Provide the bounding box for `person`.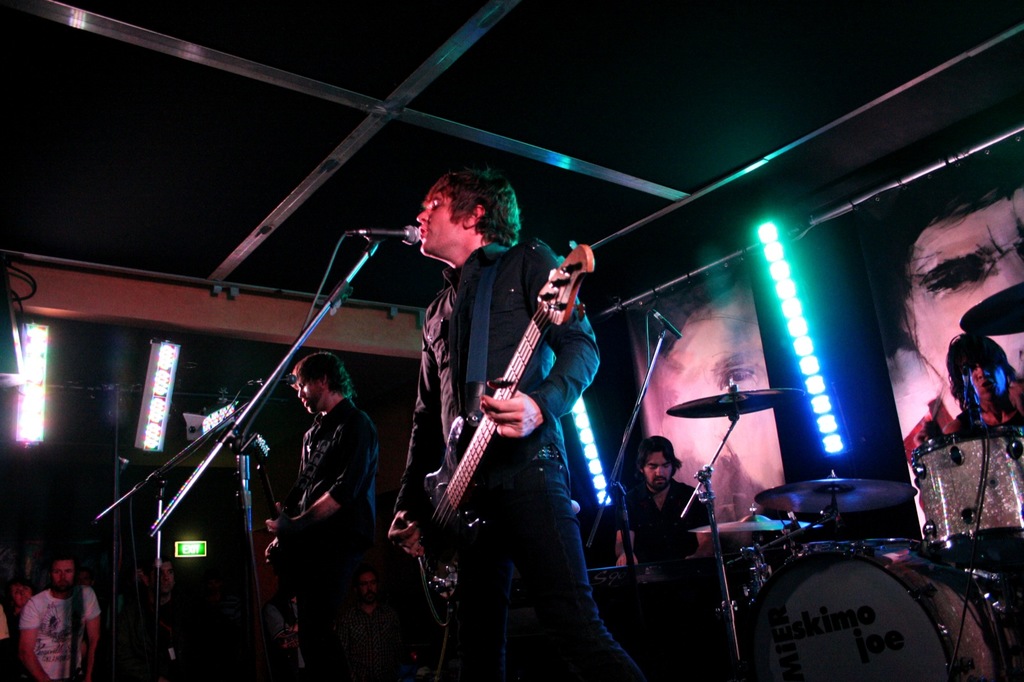
locate(945, 330, 1023, 435).
